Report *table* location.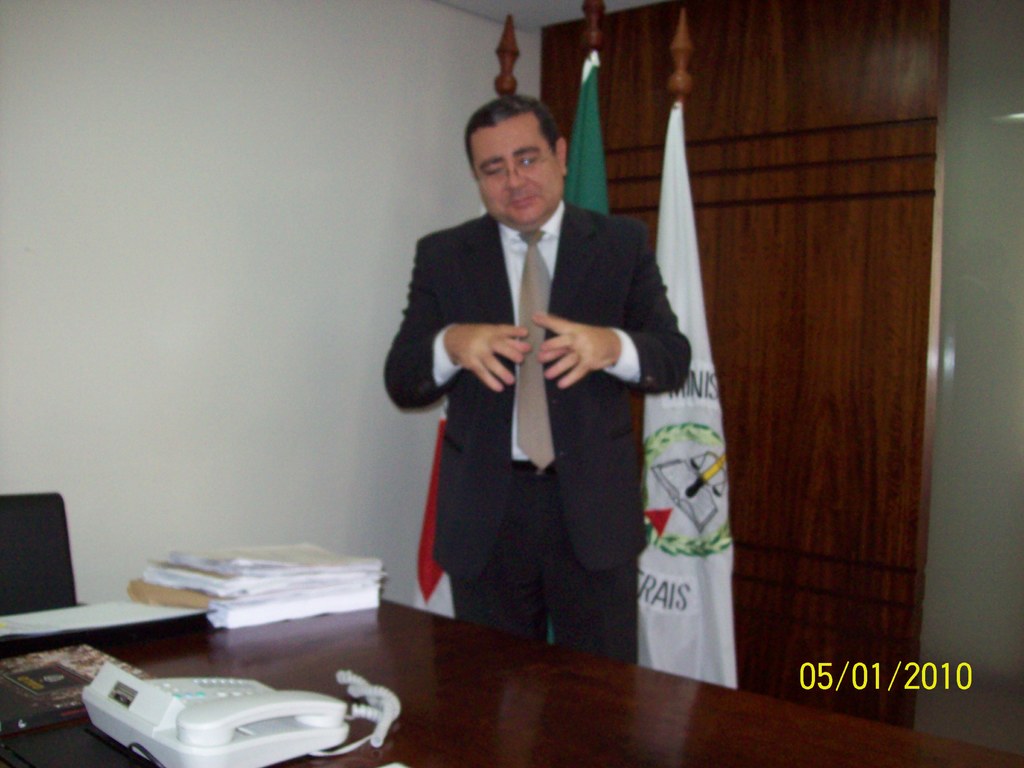
Report: 33, 584, 835, 767.
